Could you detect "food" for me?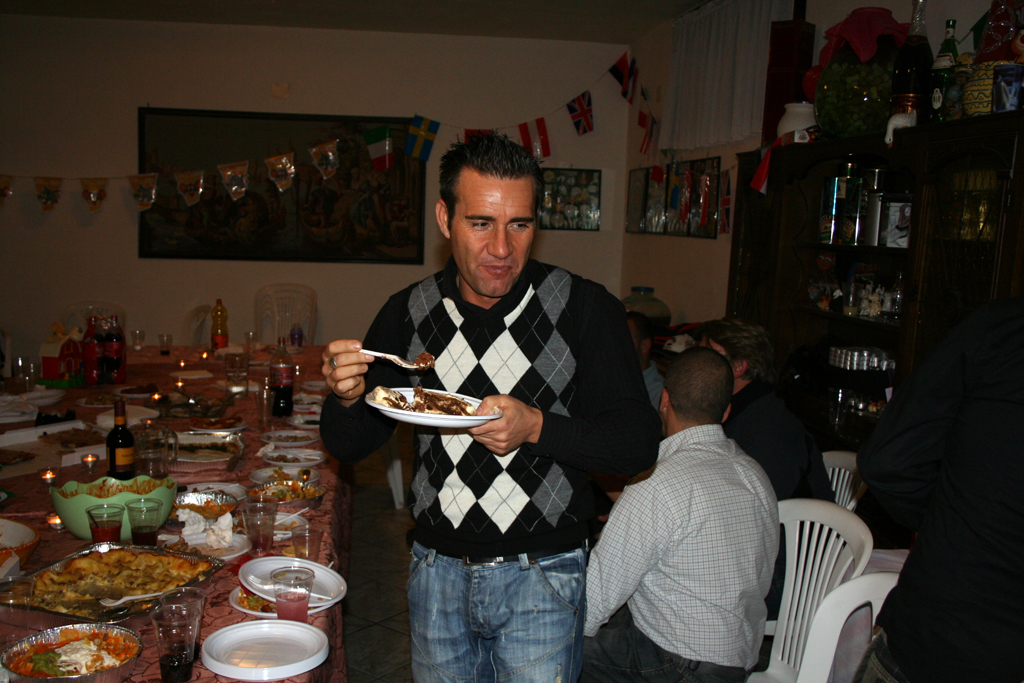
Detection result: 264/451/320/467.
